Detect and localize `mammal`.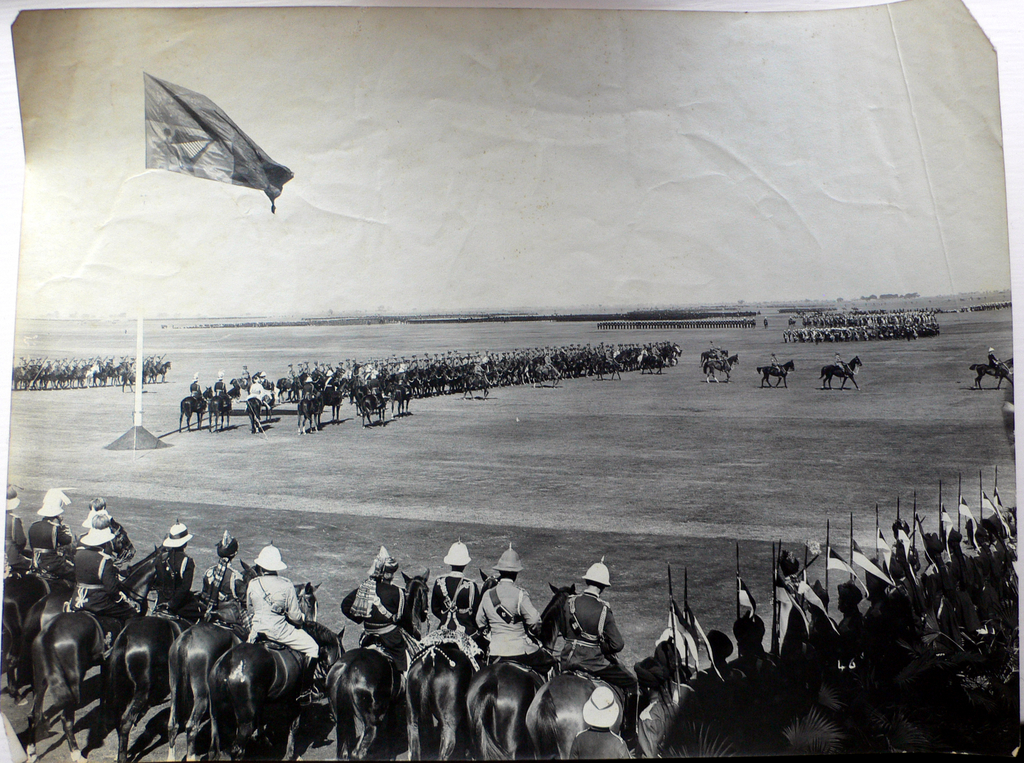
Localized at BBox(770, 356, 784, 373).
